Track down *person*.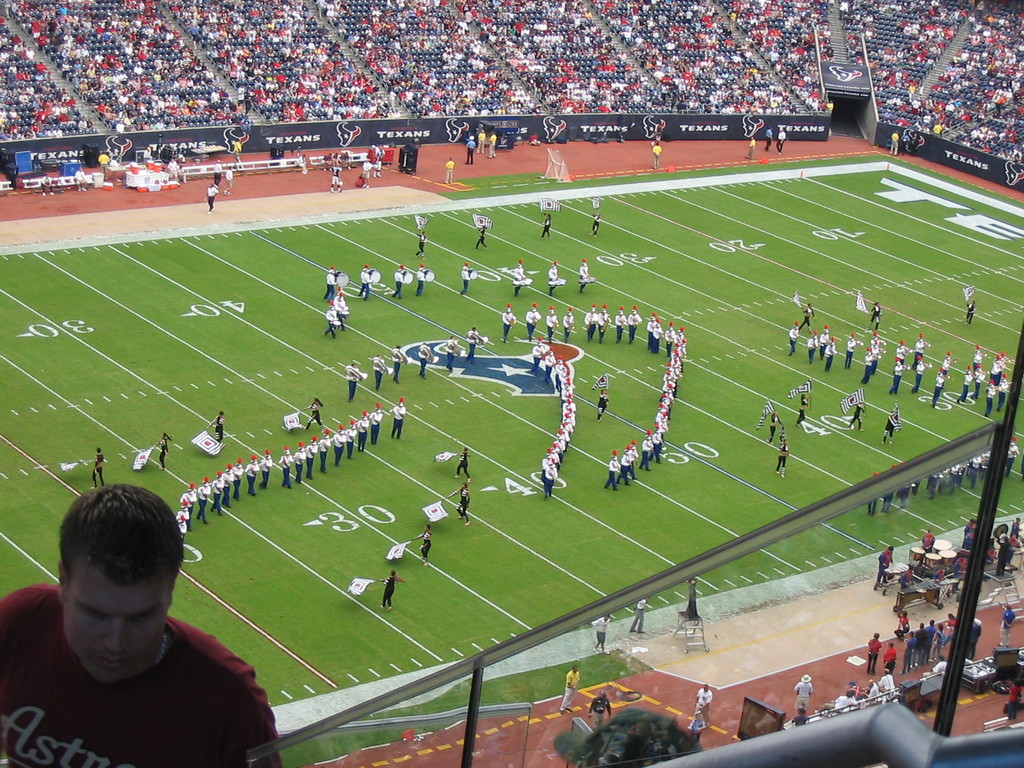
Tracked to 452,446,471,478.
